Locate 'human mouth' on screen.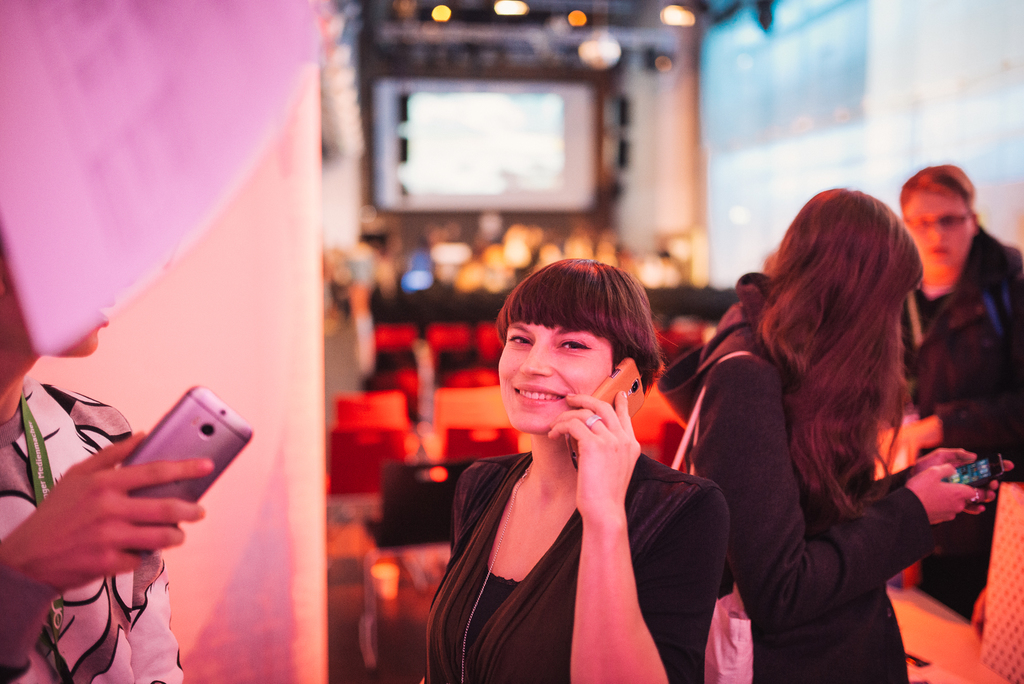
On screen at pyautogui.locateOnScreen(88, 295, 115, 323).
